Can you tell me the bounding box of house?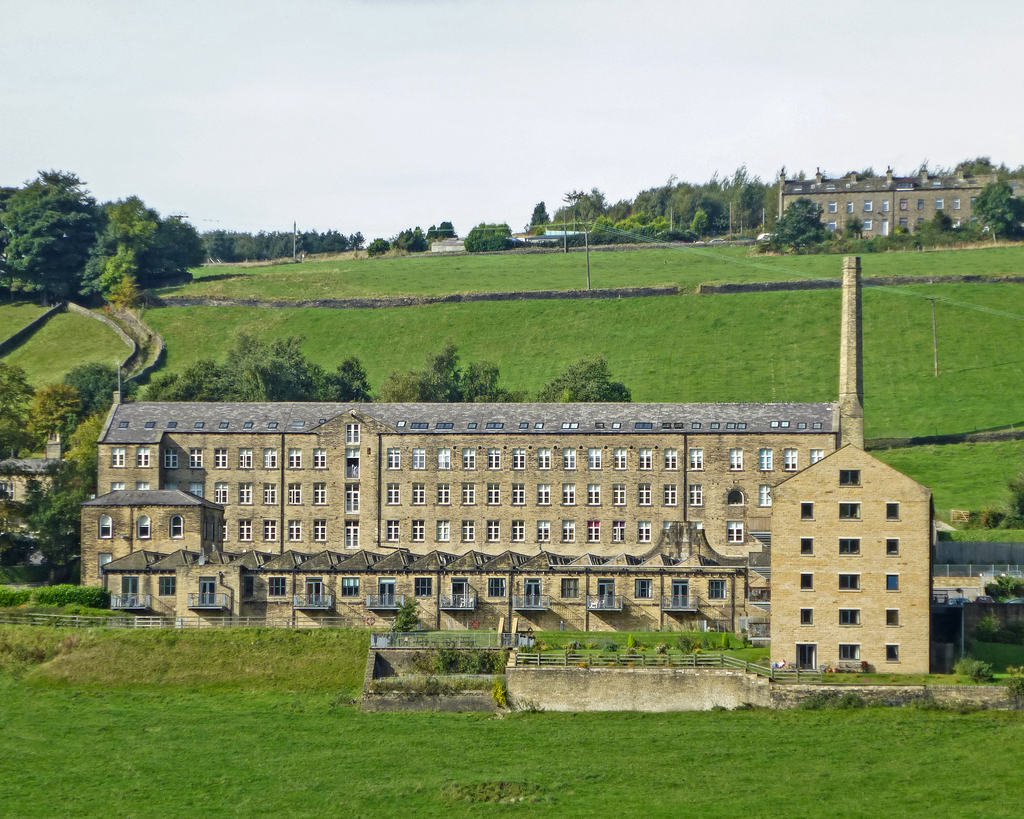
bbox(63, 302, 1008, 699).
